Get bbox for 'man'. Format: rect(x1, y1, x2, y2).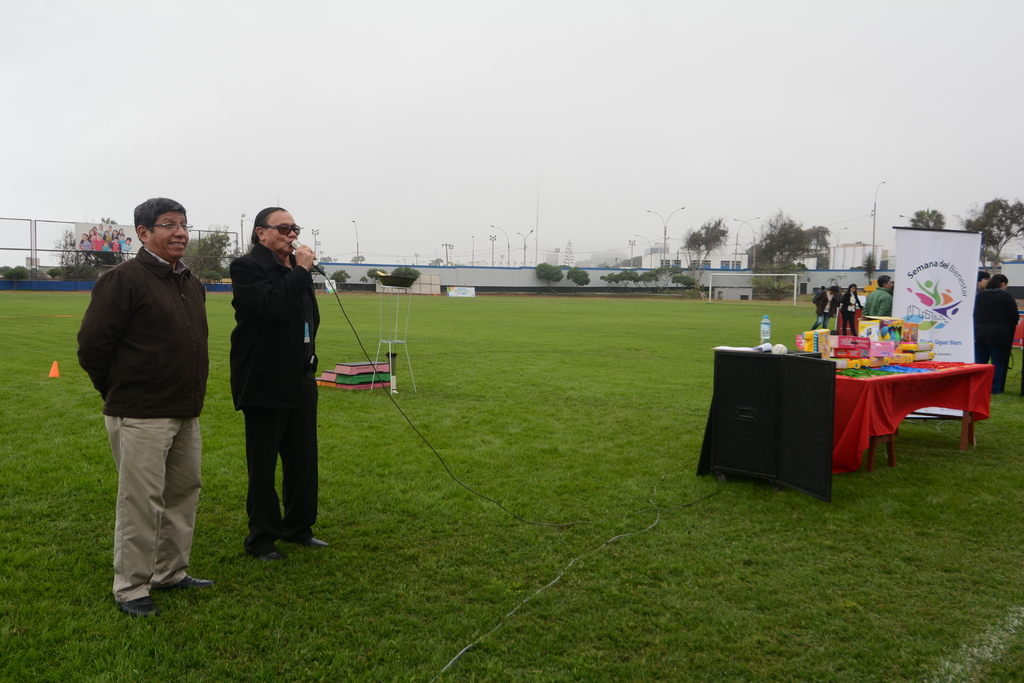
rect(812, 285, 825, 314).
